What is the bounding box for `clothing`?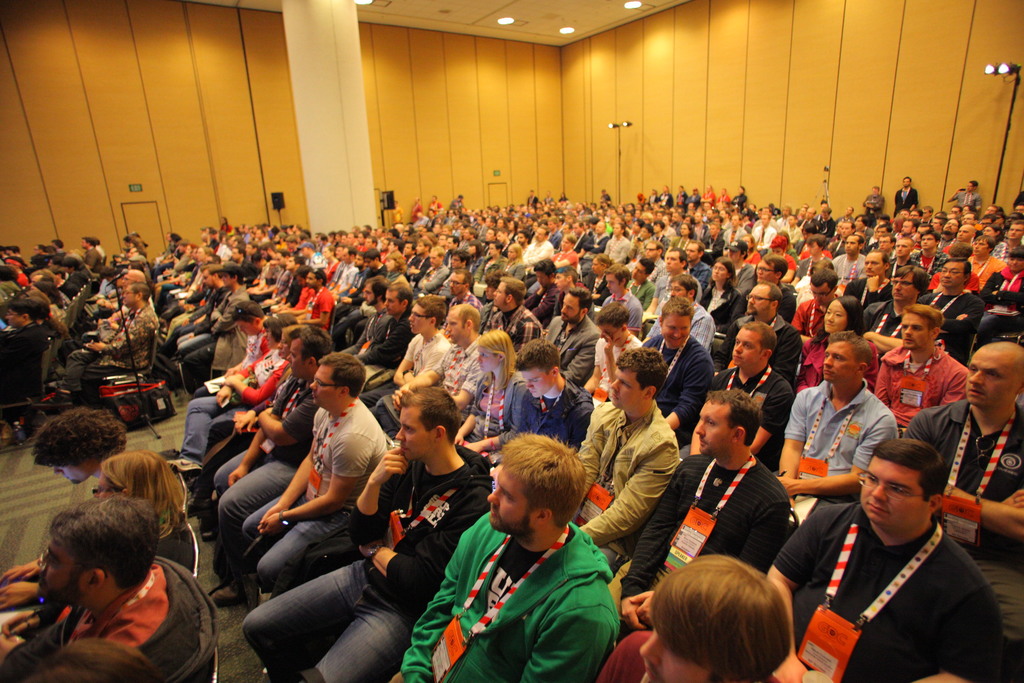
(876,355,975,447).
